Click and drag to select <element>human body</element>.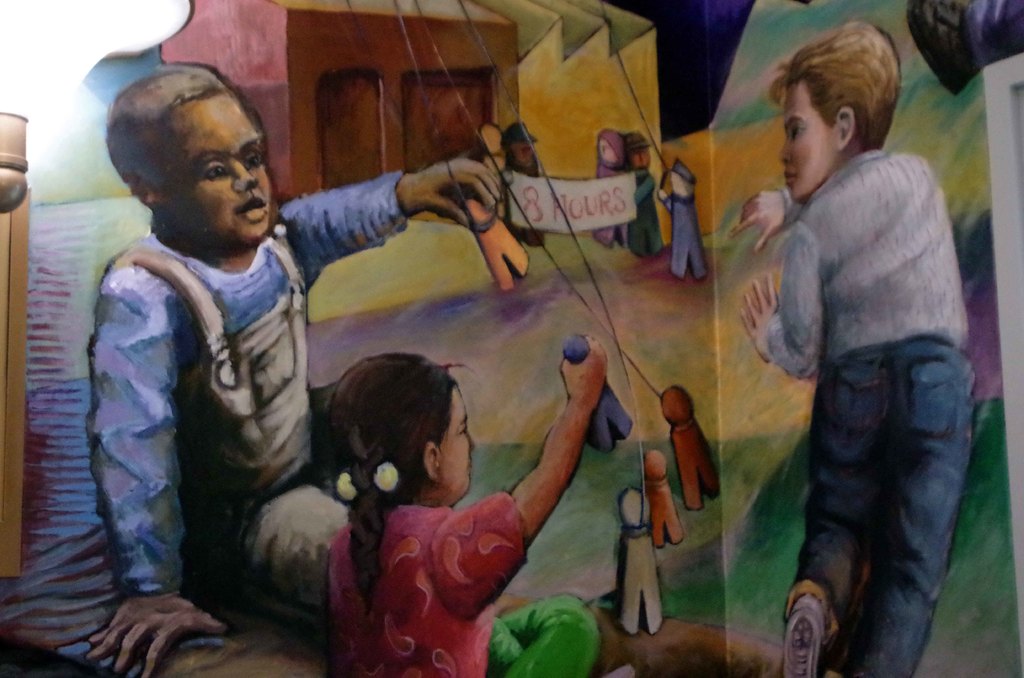
Selection: [323, 337, 607, 675].
